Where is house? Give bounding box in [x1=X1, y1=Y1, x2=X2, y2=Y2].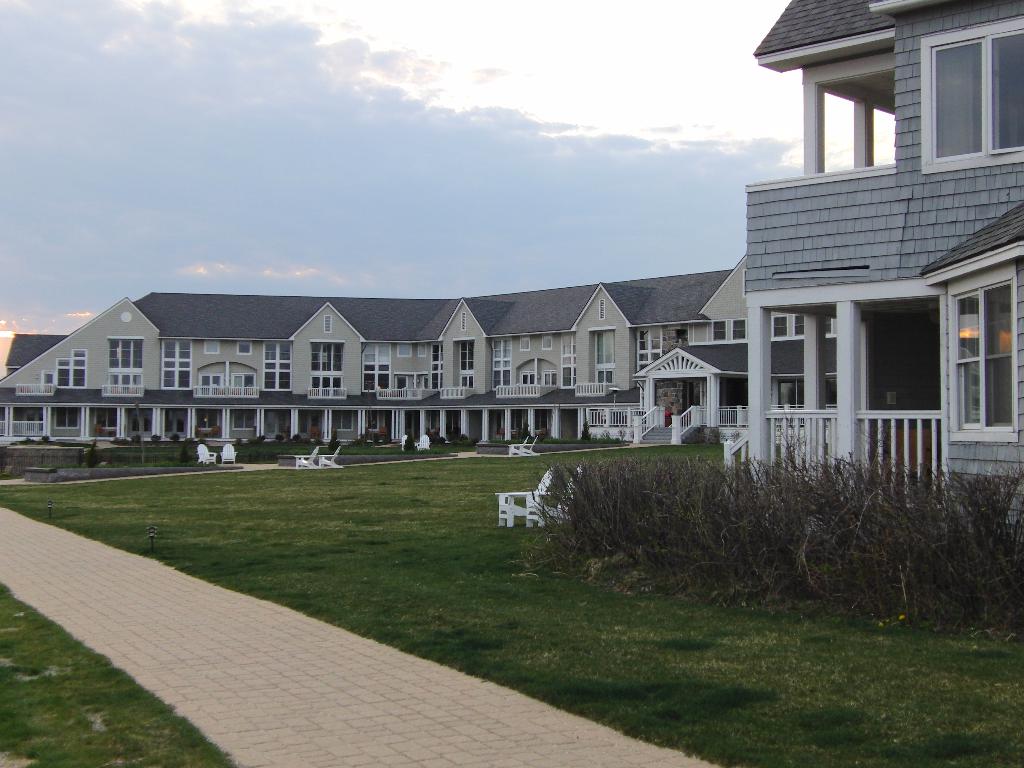
[x1=0, y1=0, x2=1023, y2=566].
